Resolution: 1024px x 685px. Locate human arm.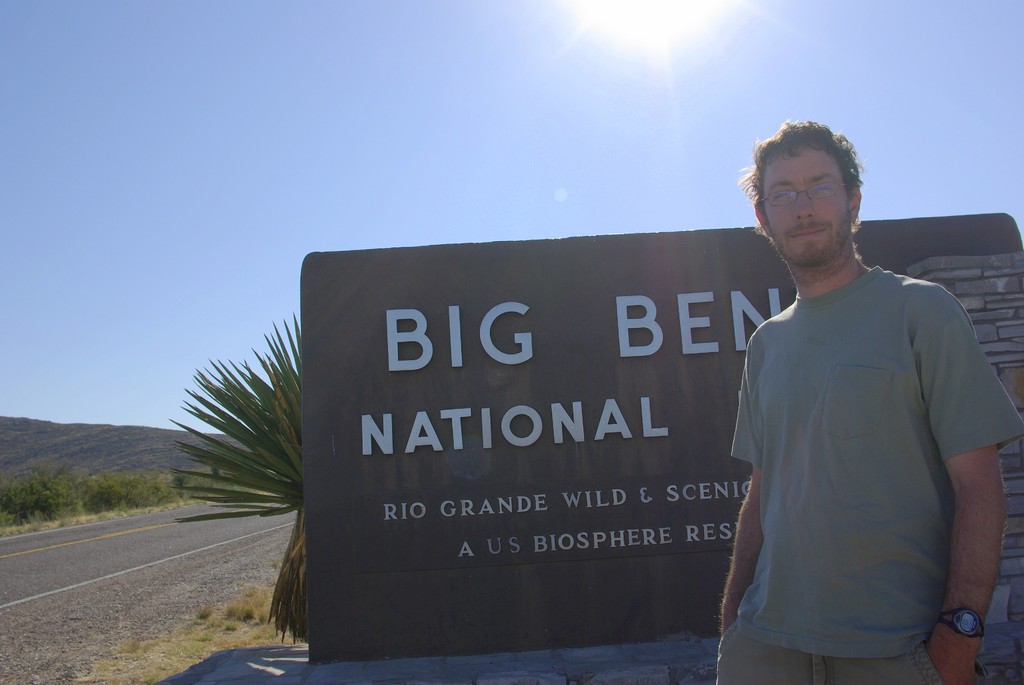
BBox(721, 384, 763, 635).
